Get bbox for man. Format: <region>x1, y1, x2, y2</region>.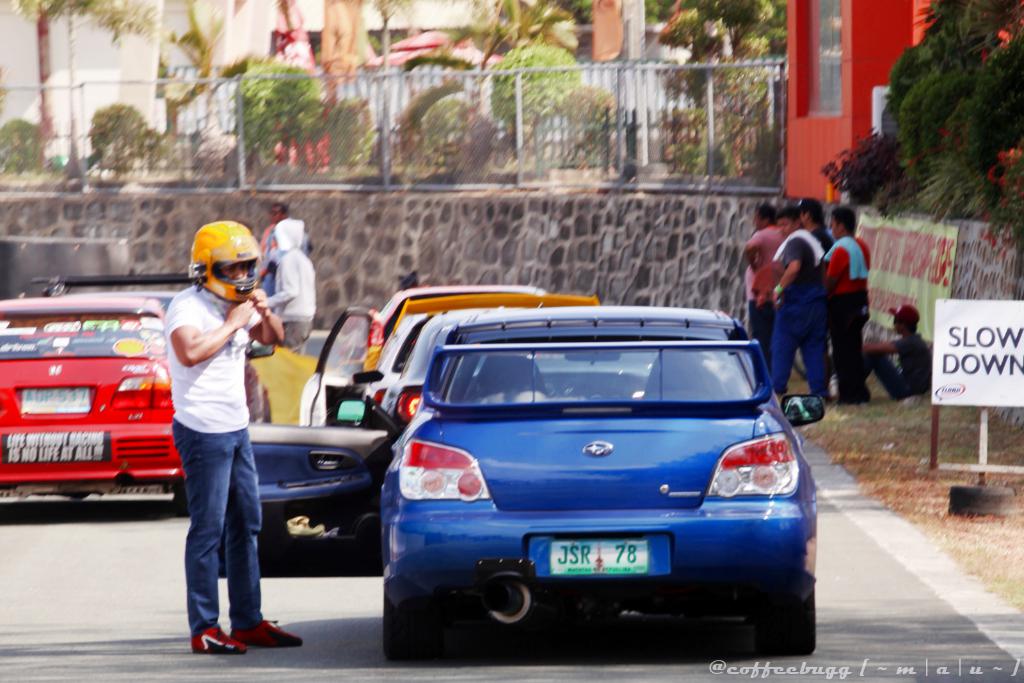
<region>790, 181, 837, 253</region>.
